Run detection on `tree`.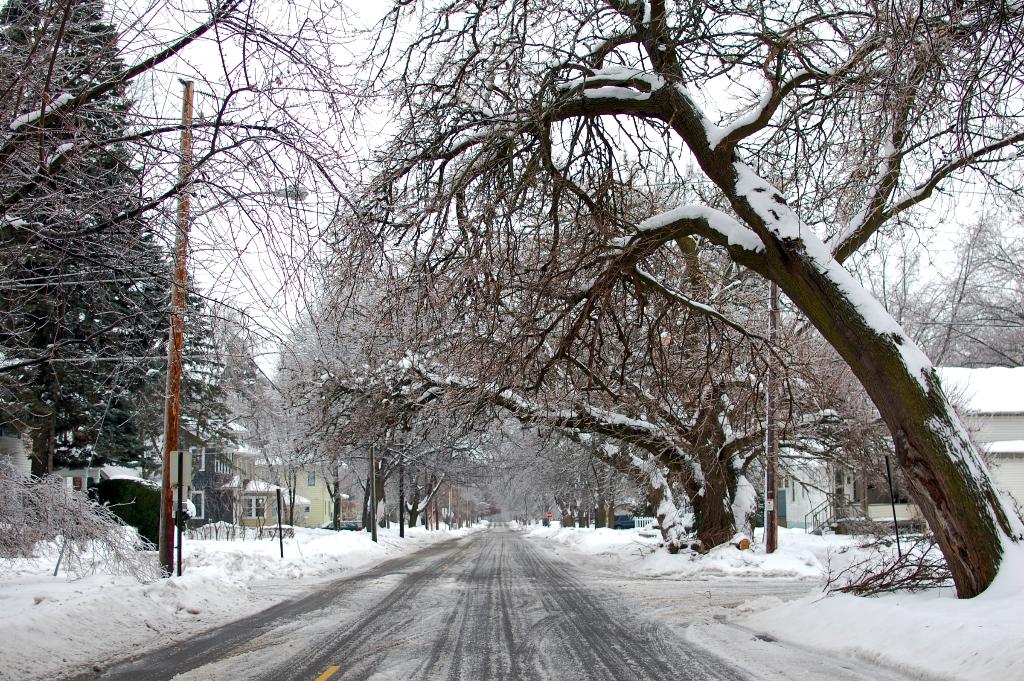
Result: BBox(469, 239, 640, 506).
